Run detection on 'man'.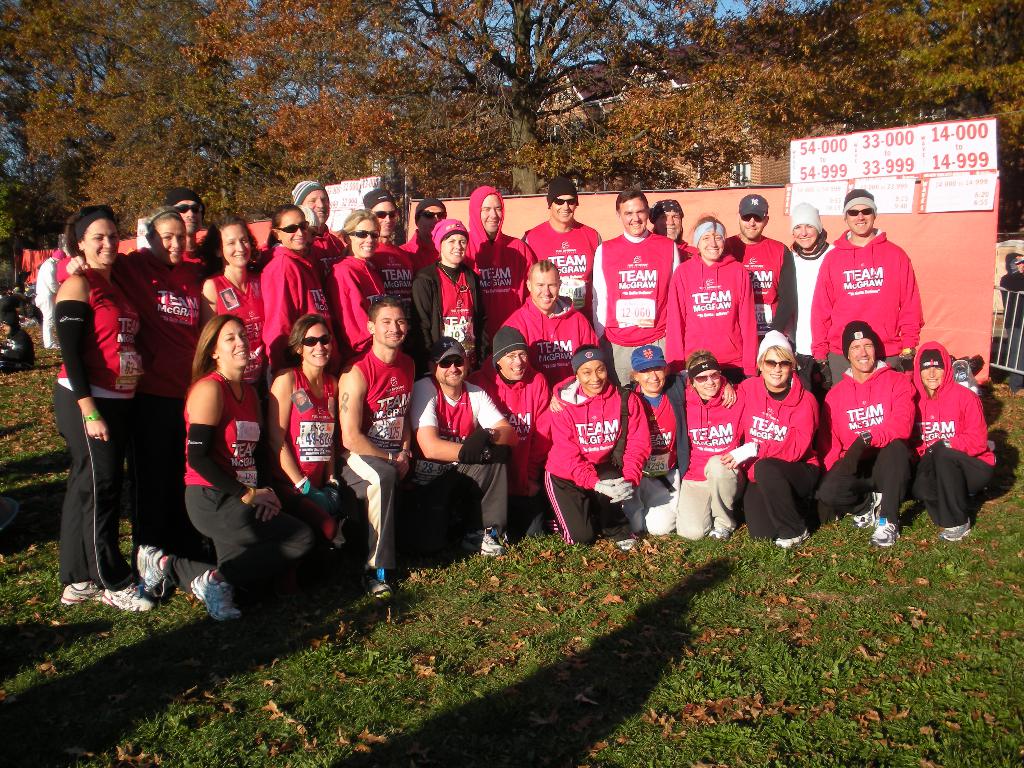
Result: <region>400, 197, 451, 266</region>.
